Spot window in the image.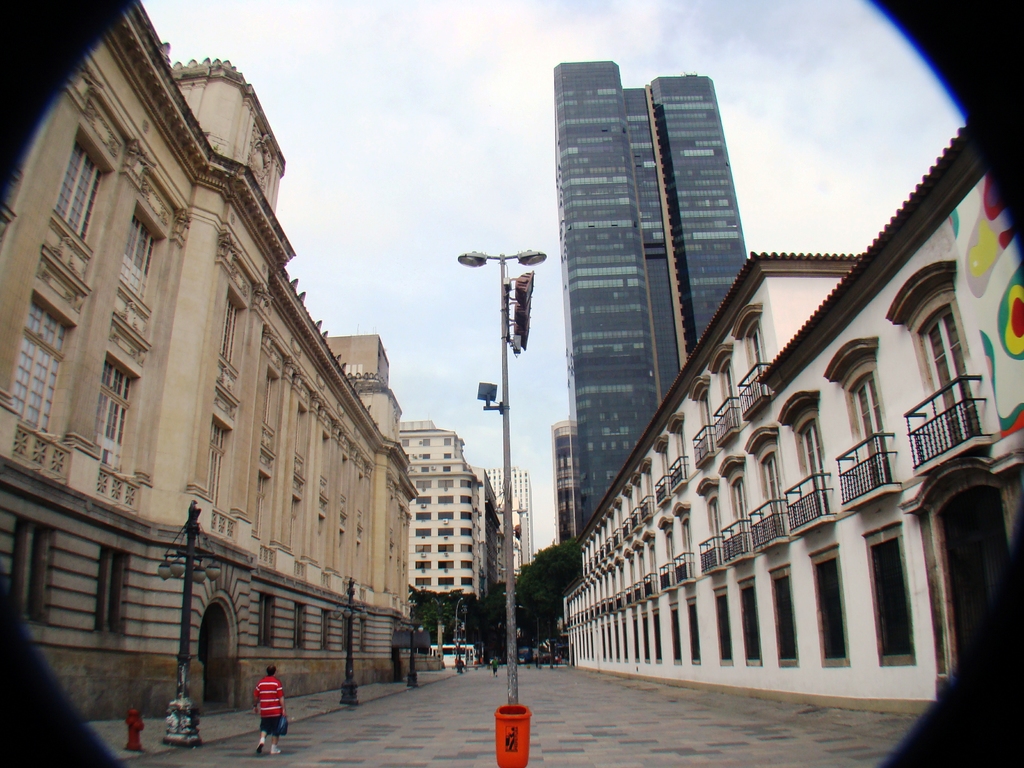
window found at {"left": 849, "top": 360, "right": 891, "bottom": 483}.
